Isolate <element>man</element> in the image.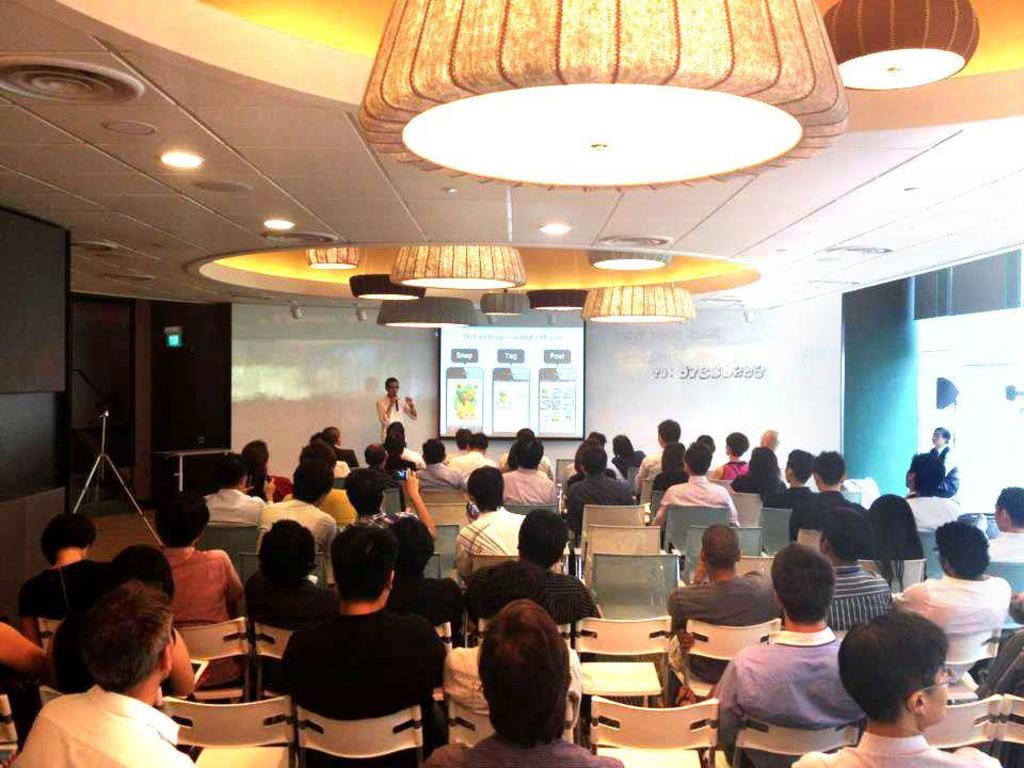
Isolated region: box(810, 515, 894, 628).
